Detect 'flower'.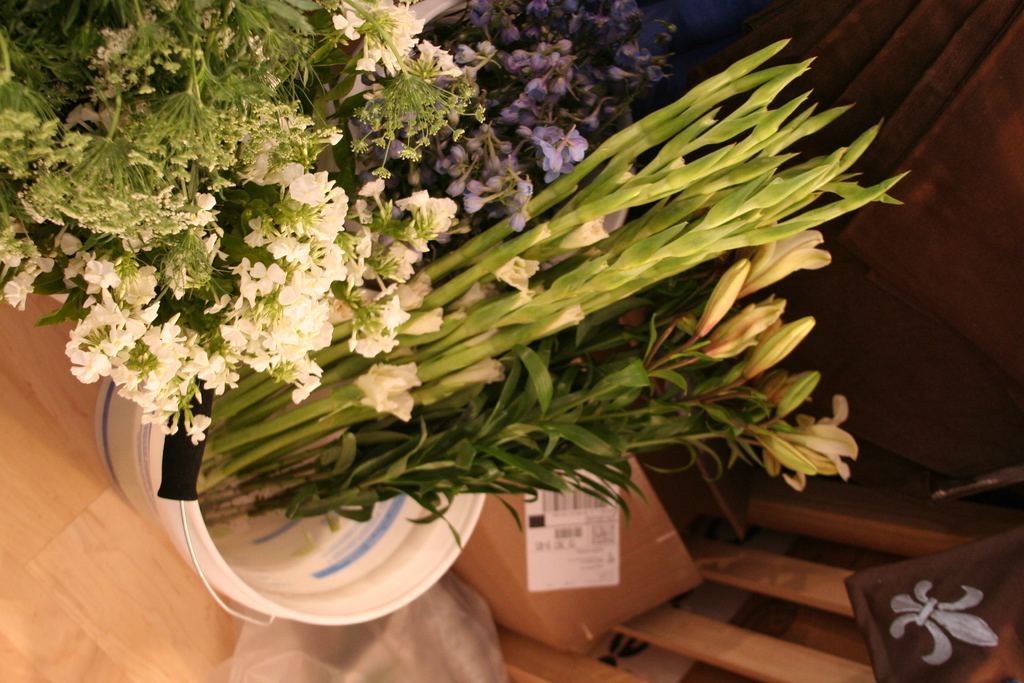
Detected at Rect(534, 308, 587, 336).
